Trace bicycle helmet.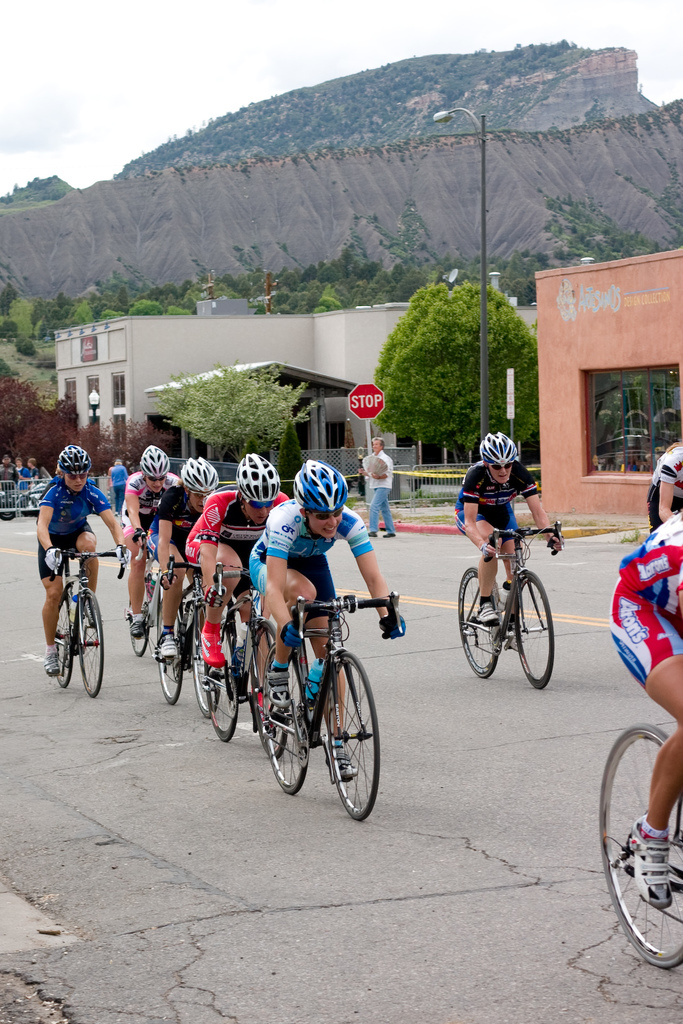
Traced to 143, 447, 171, 483.
